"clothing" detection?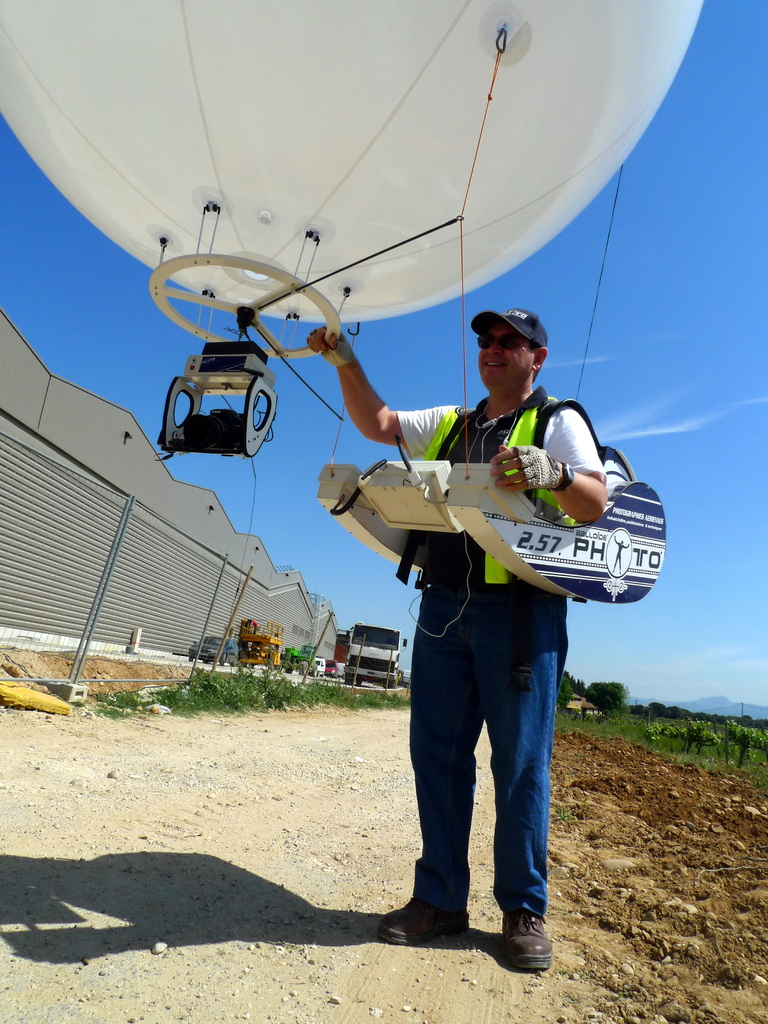
bbox=[365, 321, 595, 898]
